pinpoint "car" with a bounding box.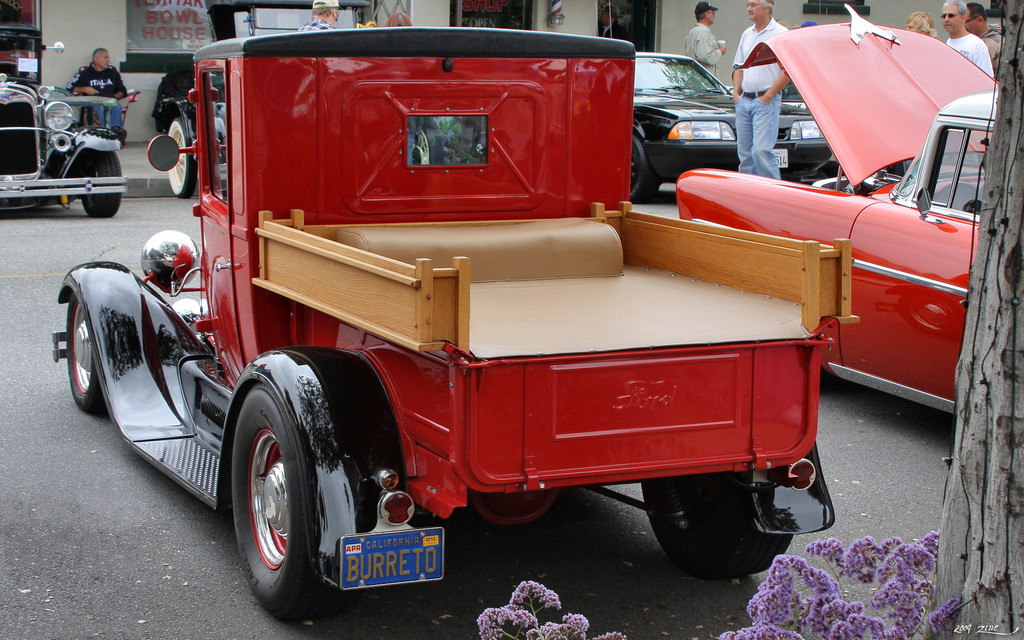
left=0, top=25, right=127, bottom=214.
